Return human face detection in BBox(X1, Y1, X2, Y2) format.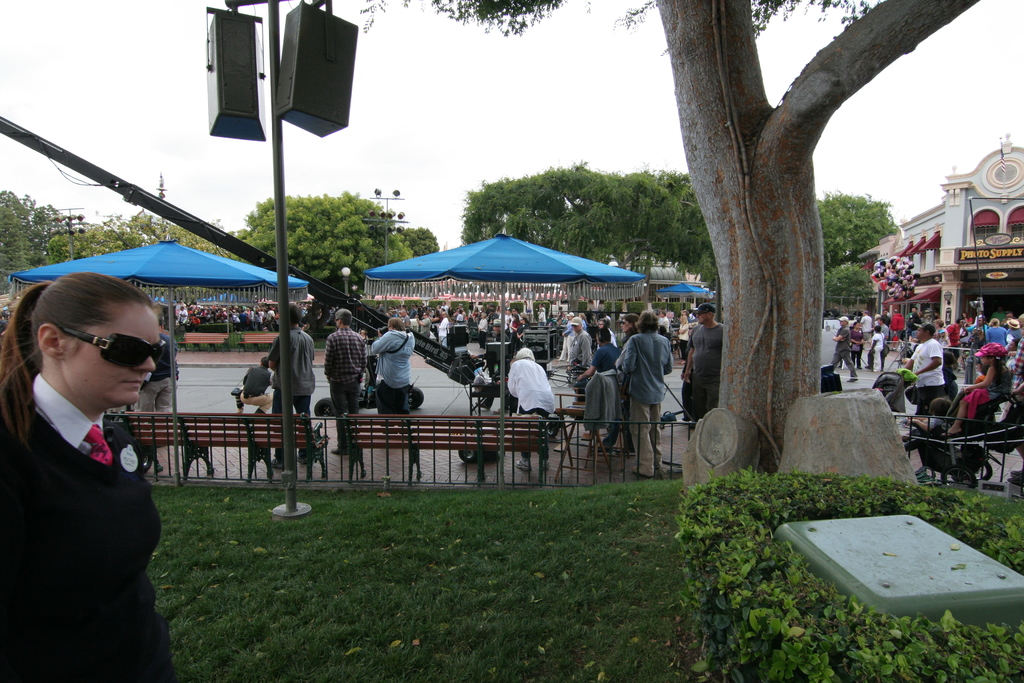
BBox(598, 320, 604, 329).
